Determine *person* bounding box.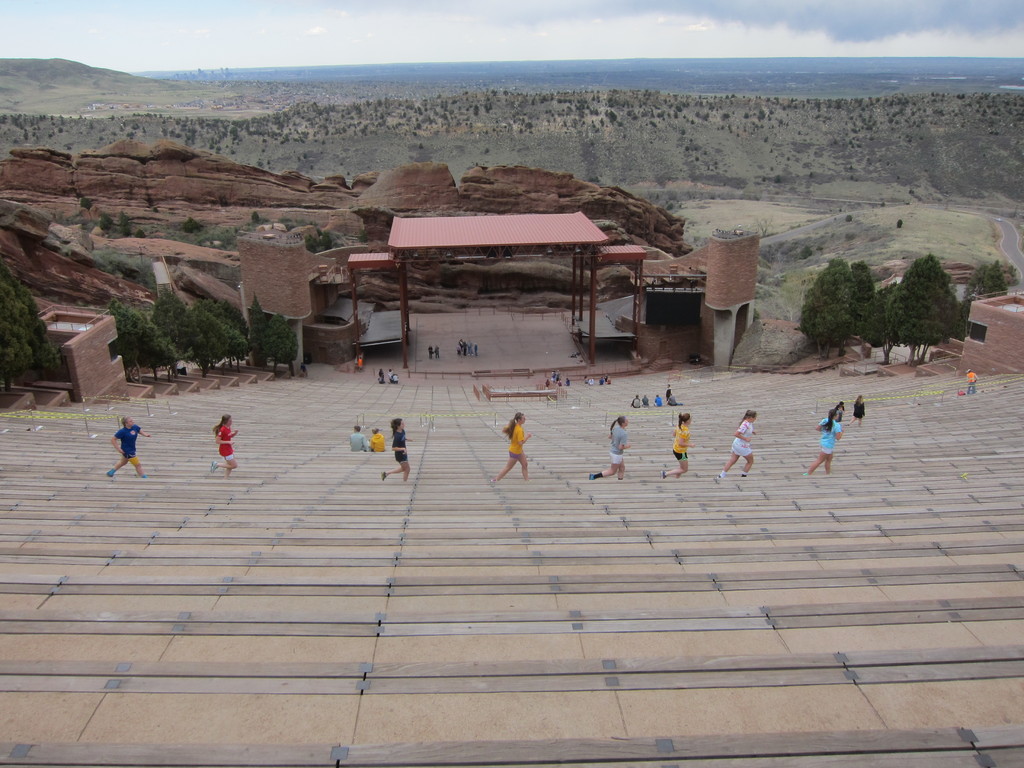
Determined: (left=802, top=410, right=840, bottom=472).
